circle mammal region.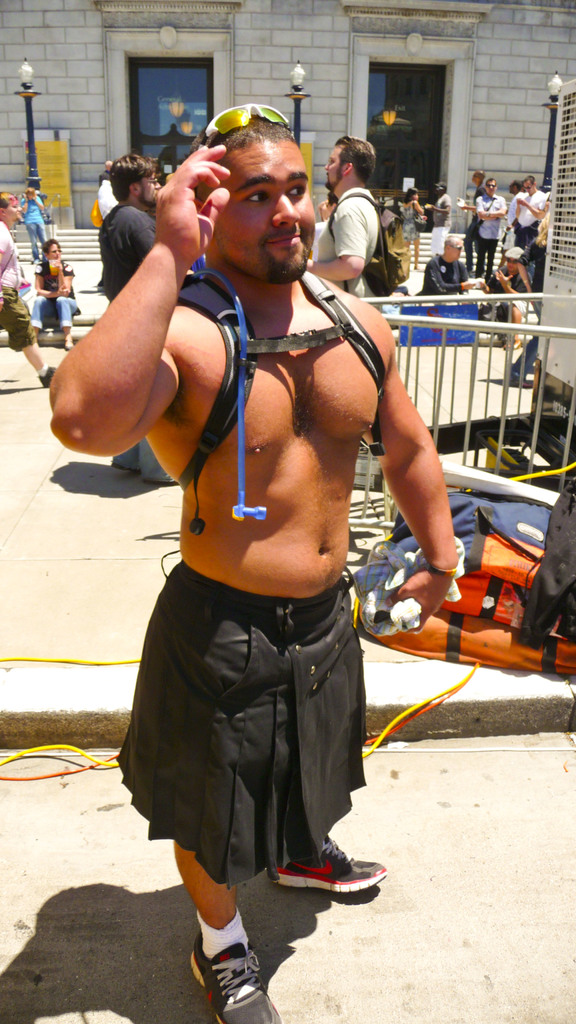
Region: x1=467, y1=166, x2=485, y2=232.
